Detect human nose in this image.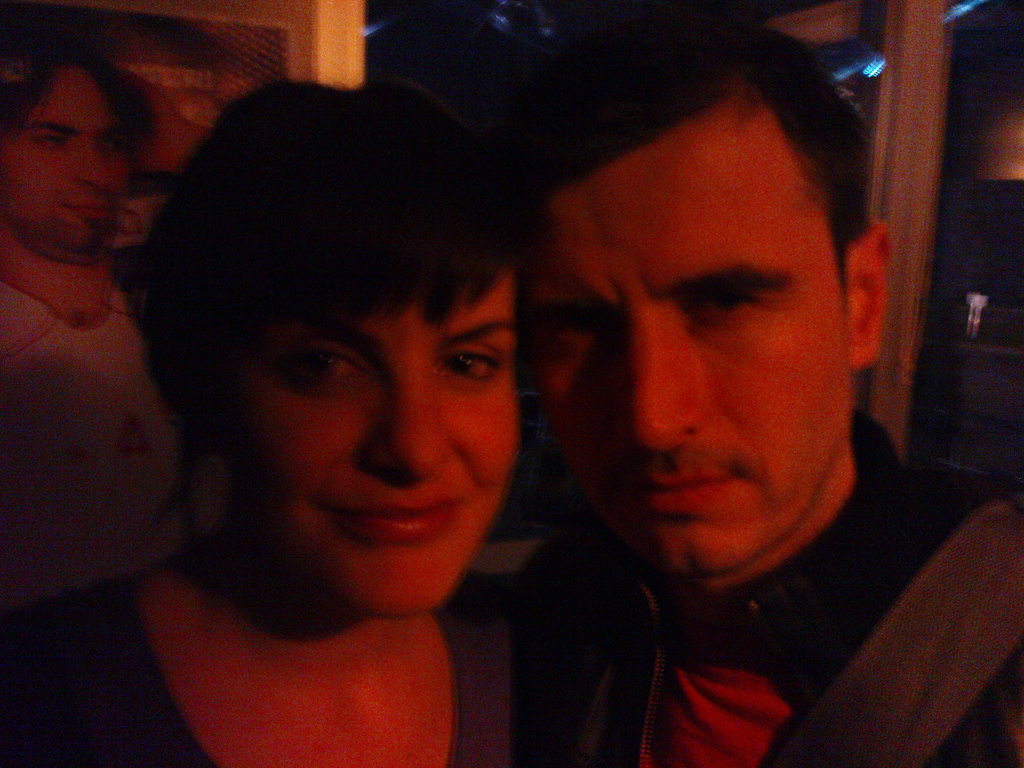
Detection: [66,141,116,193].
